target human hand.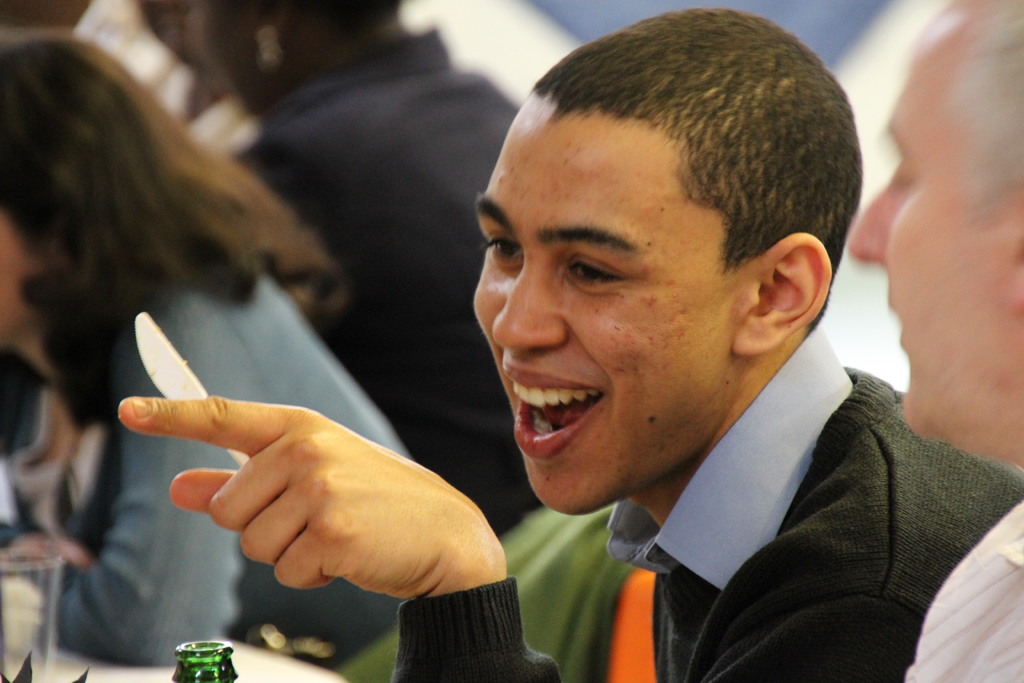
Target region: detection(126, 391, 511, 603).
